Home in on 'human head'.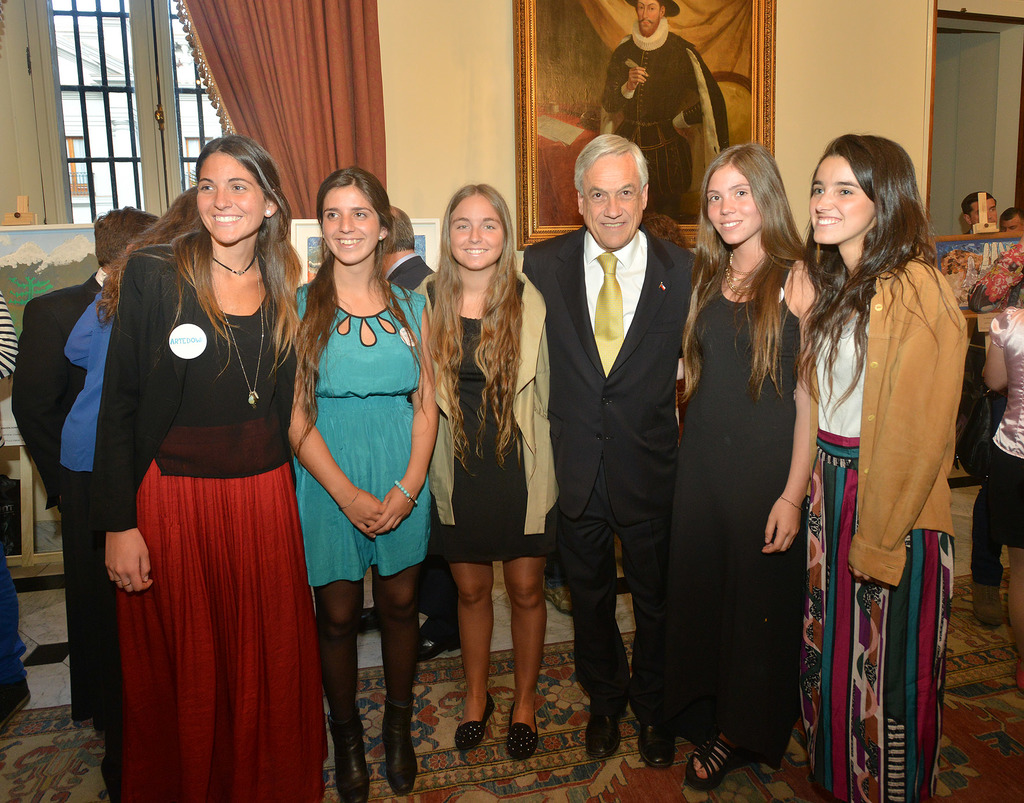
Homed in at 318,166,393,266.
